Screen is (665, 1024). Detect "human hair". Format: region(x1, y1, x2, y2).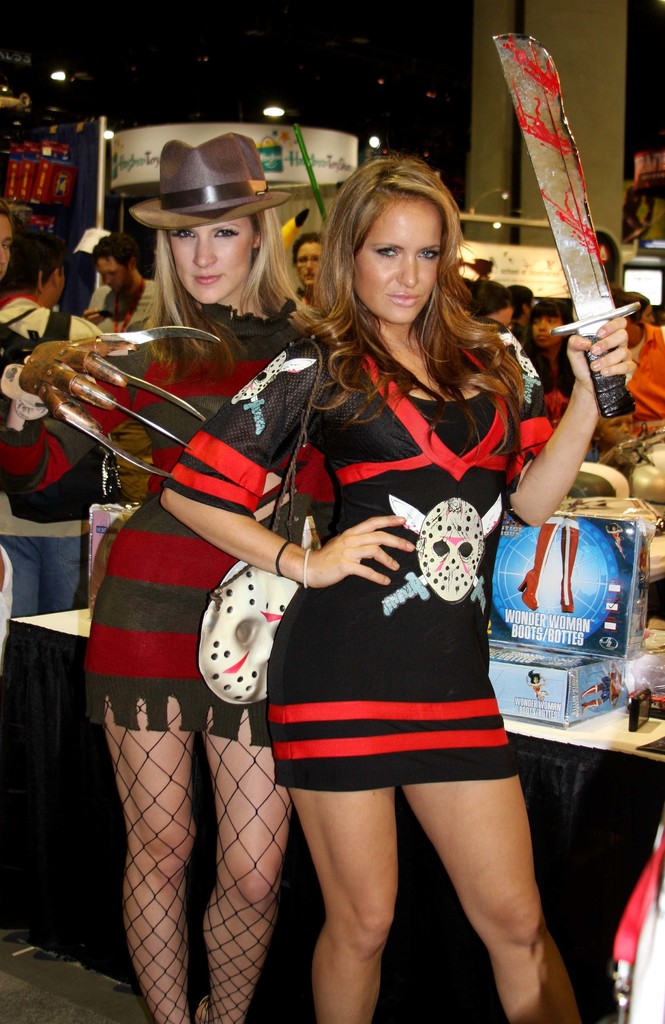
region(147, 207, 323, 392).
